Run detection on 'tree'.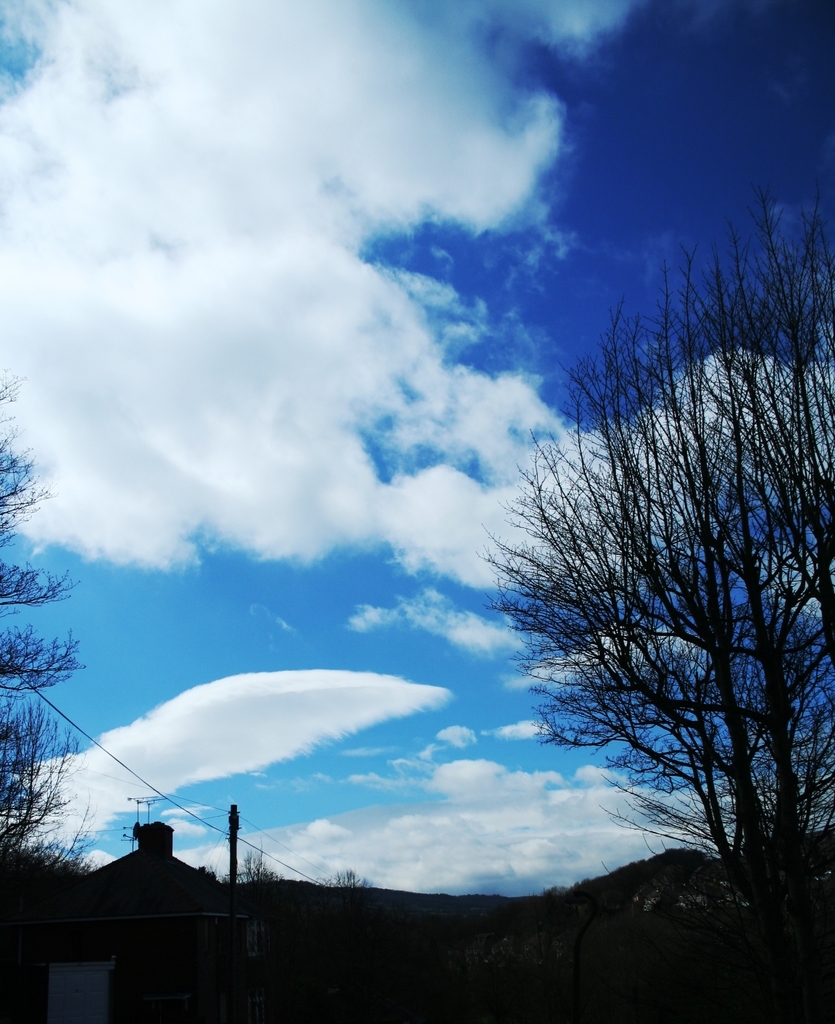
Result: bbox(481, 212, 804, 972).
